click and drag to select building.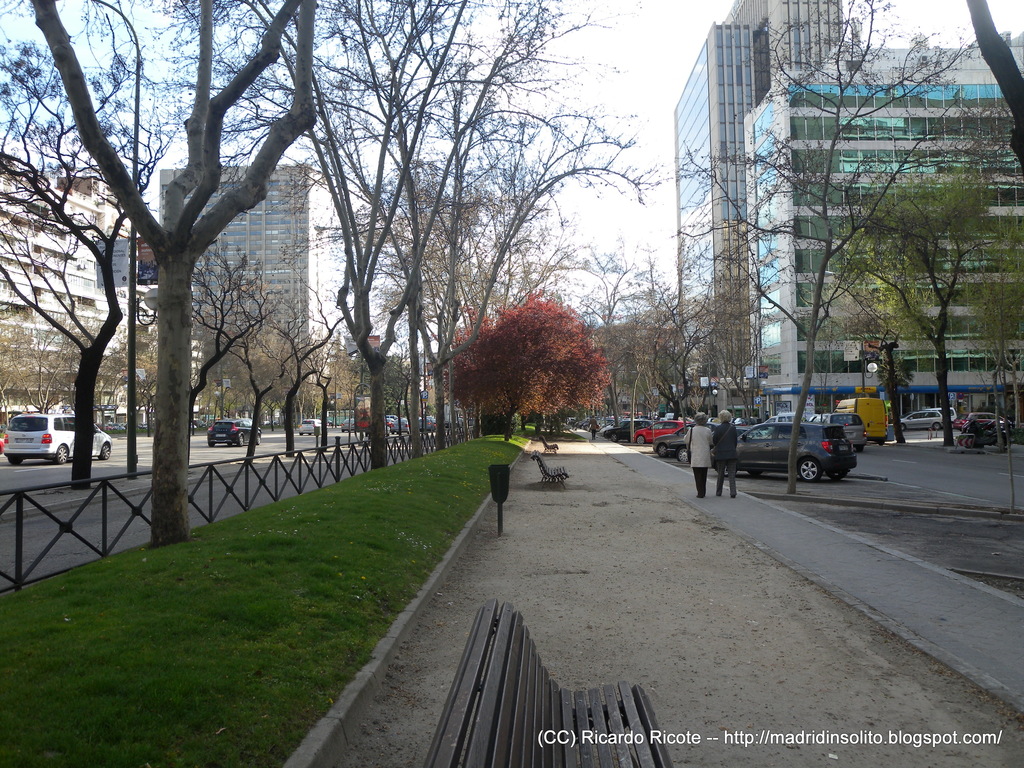
Selection: locate(673, 22, 753, 419).
